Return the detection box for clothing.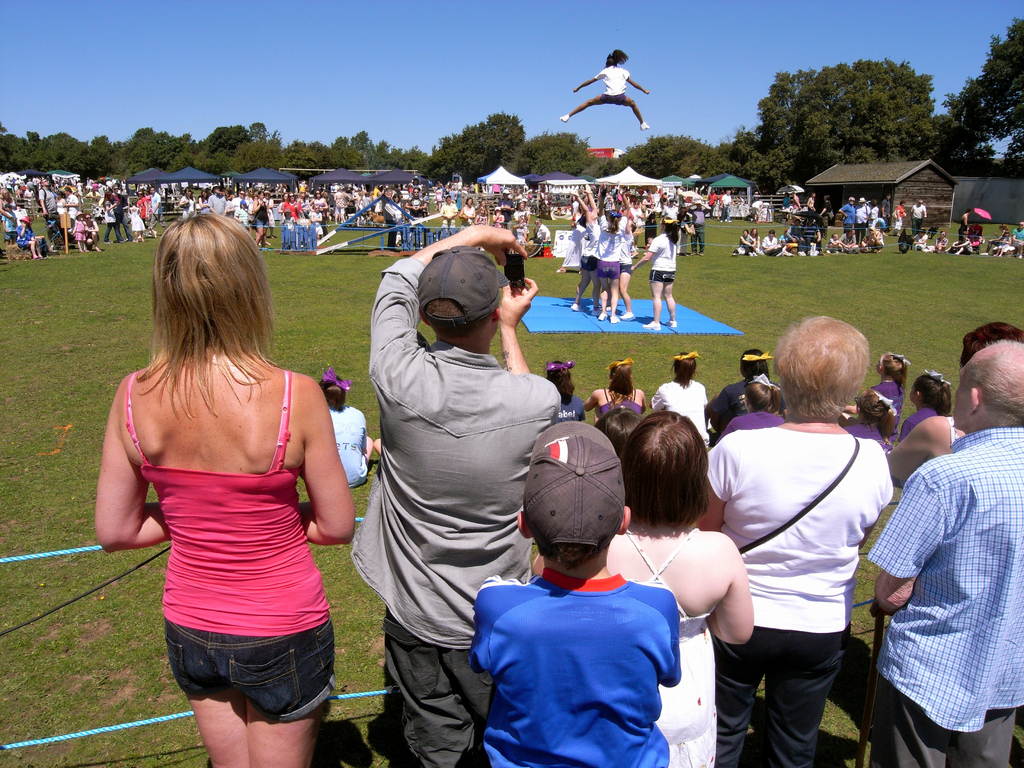
<region>467, 564, 685, 767</region>.
